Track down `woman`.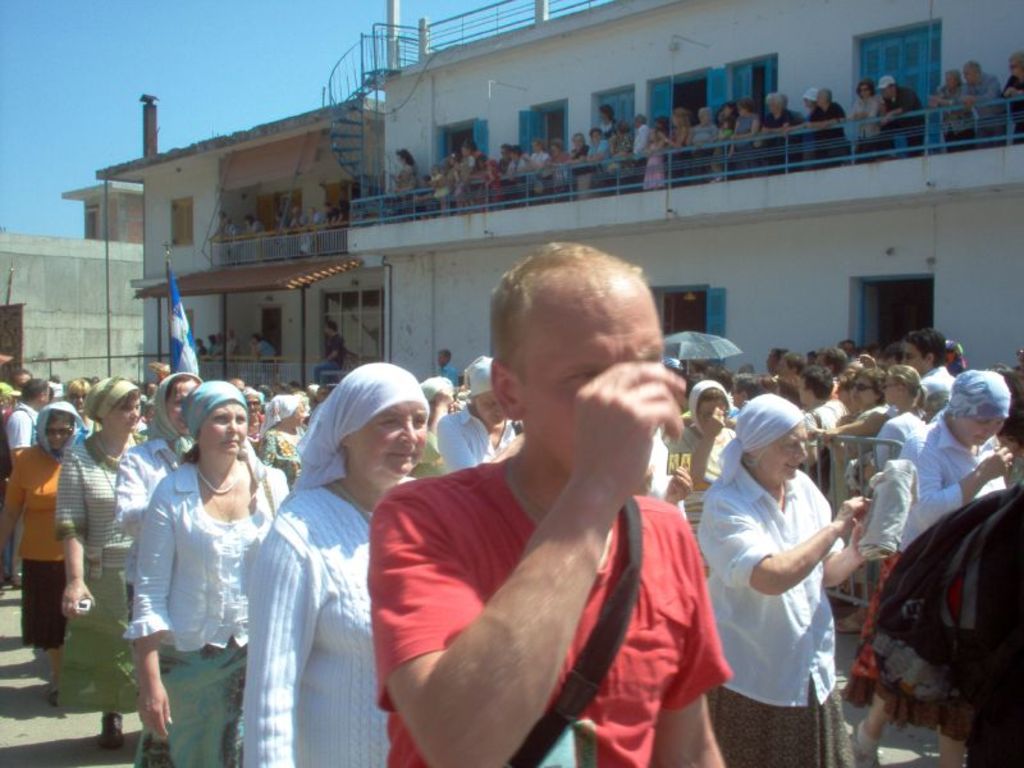
Tracked to rect(122, 365, 204, 612).
